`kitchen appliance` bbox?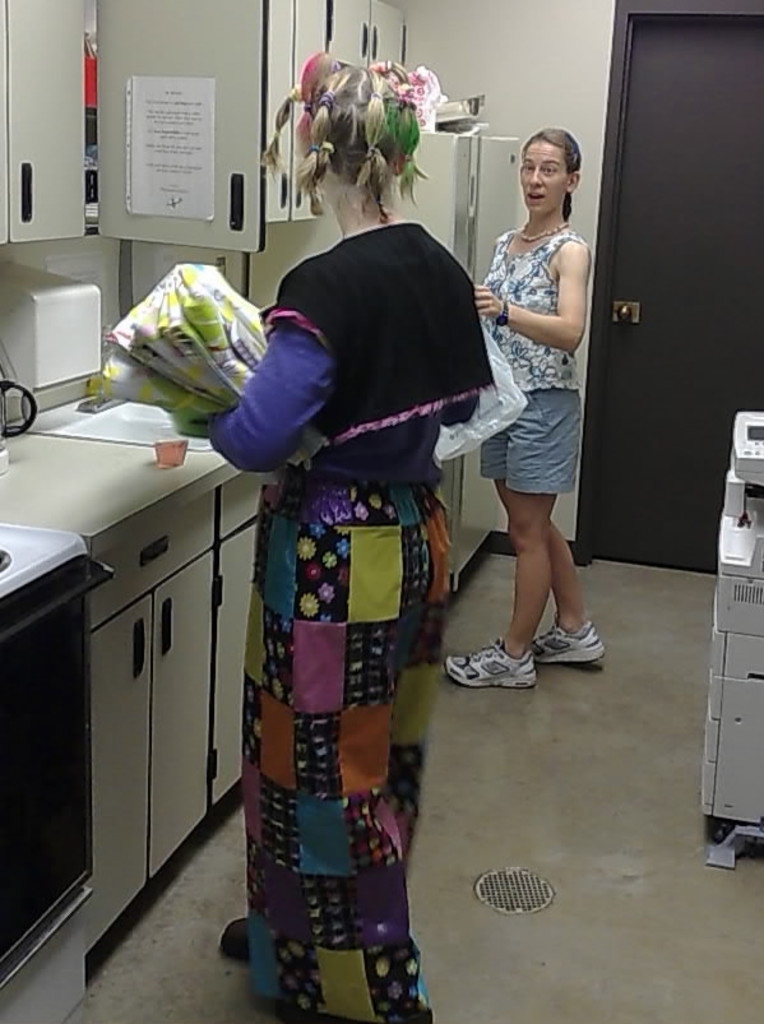
left=0, top=527, right=106, bottom=1023
